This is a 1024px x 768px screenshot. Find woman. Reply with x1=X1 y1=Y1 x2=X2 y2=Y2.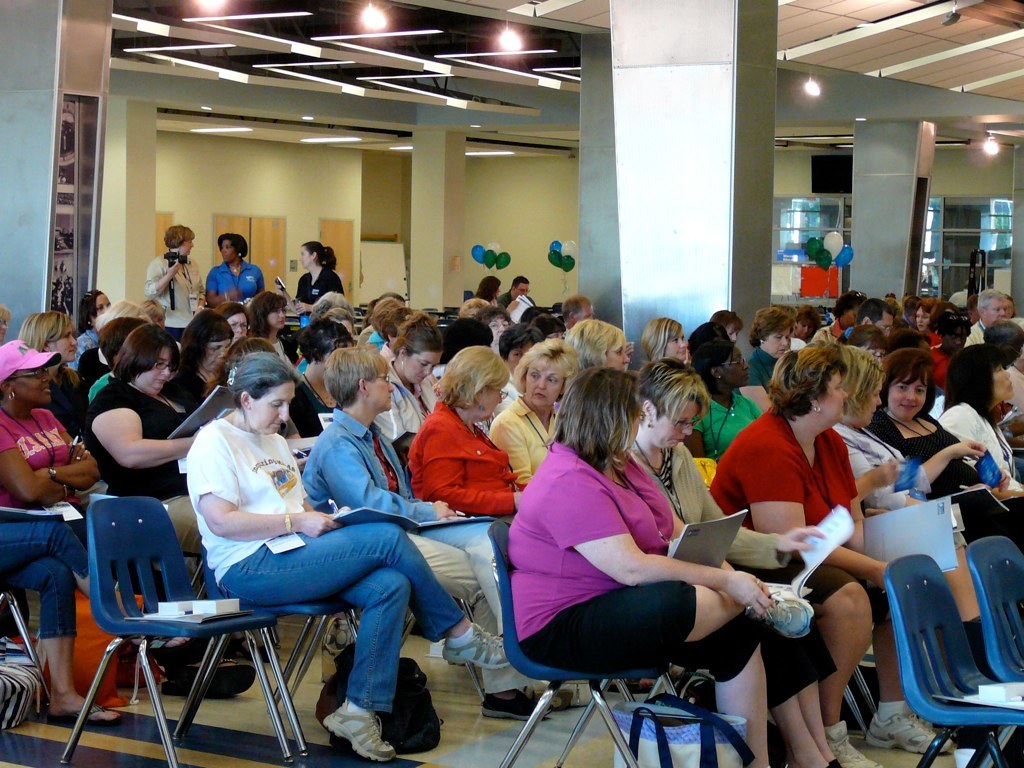
x1=709 y1=346 x2=943 y2=752.
